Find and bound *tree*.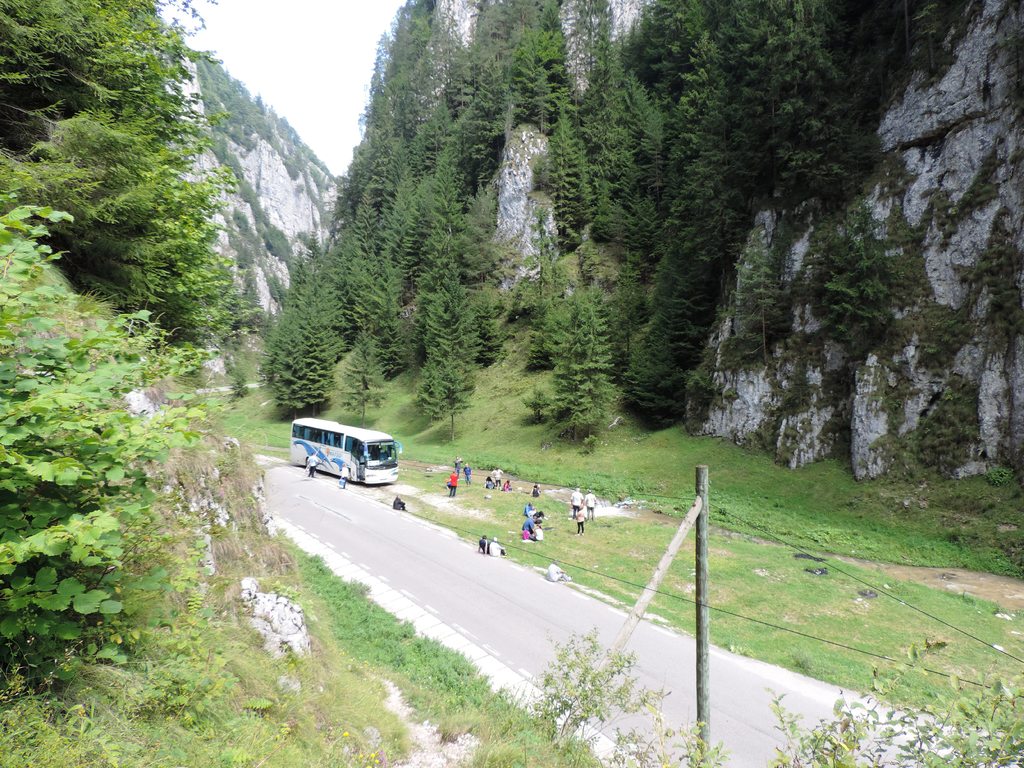
Bound: 554,294,618,442.
